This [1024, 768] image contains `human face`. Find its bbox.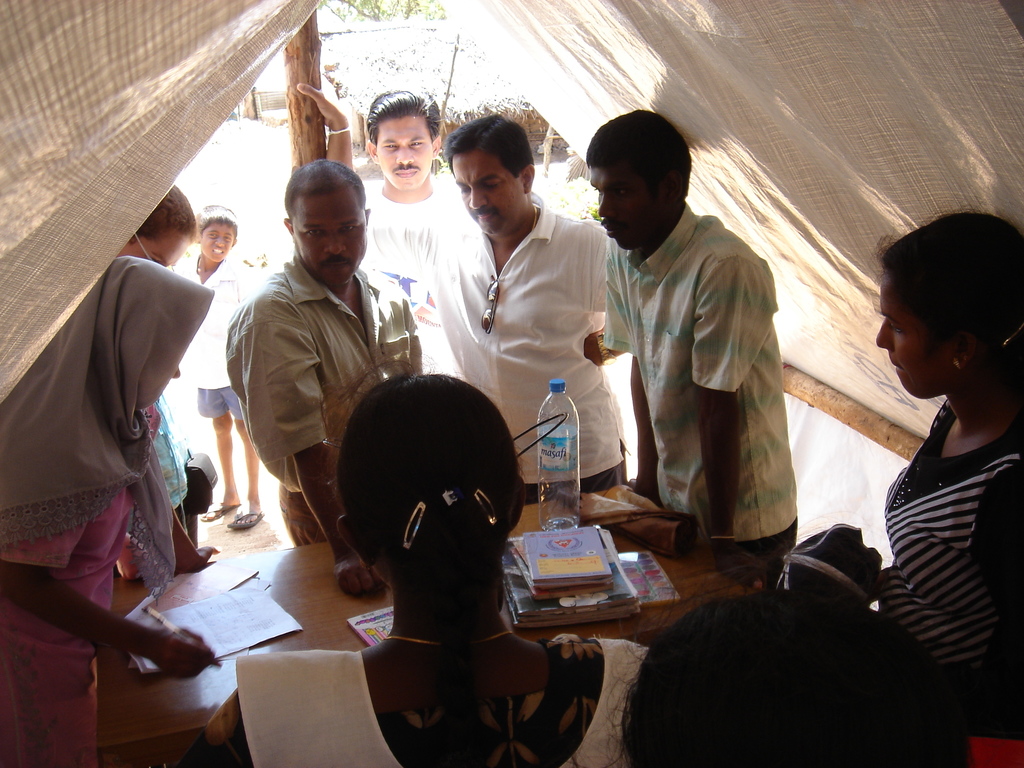
[left=152, top=239, right=183, bottom=261].
